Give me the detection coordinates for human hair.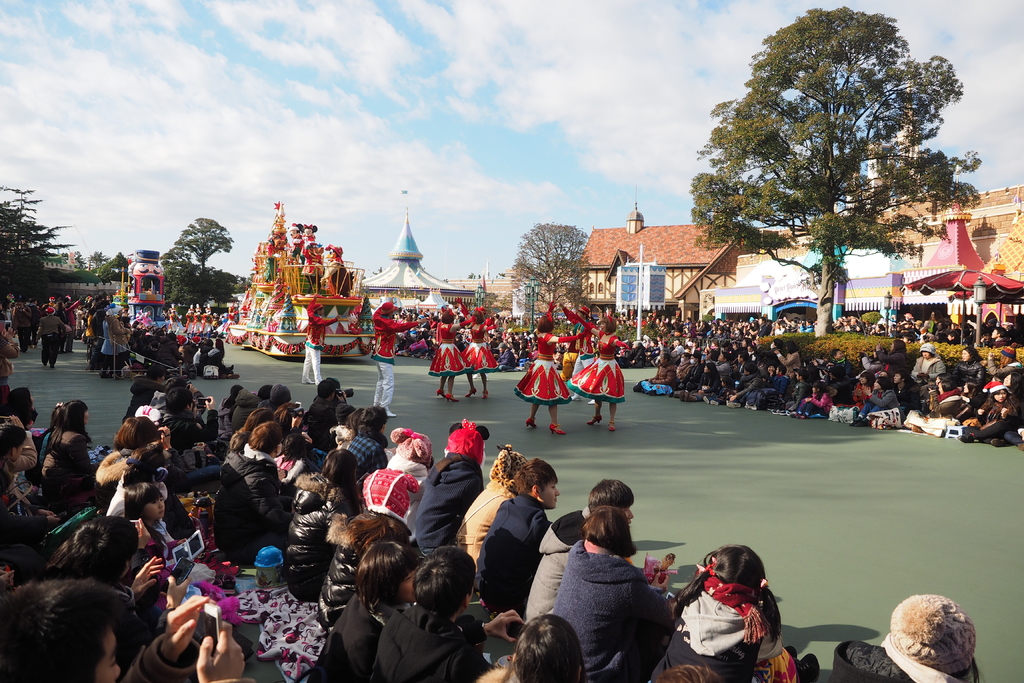
l=813, t=381, r=826, b=401.
